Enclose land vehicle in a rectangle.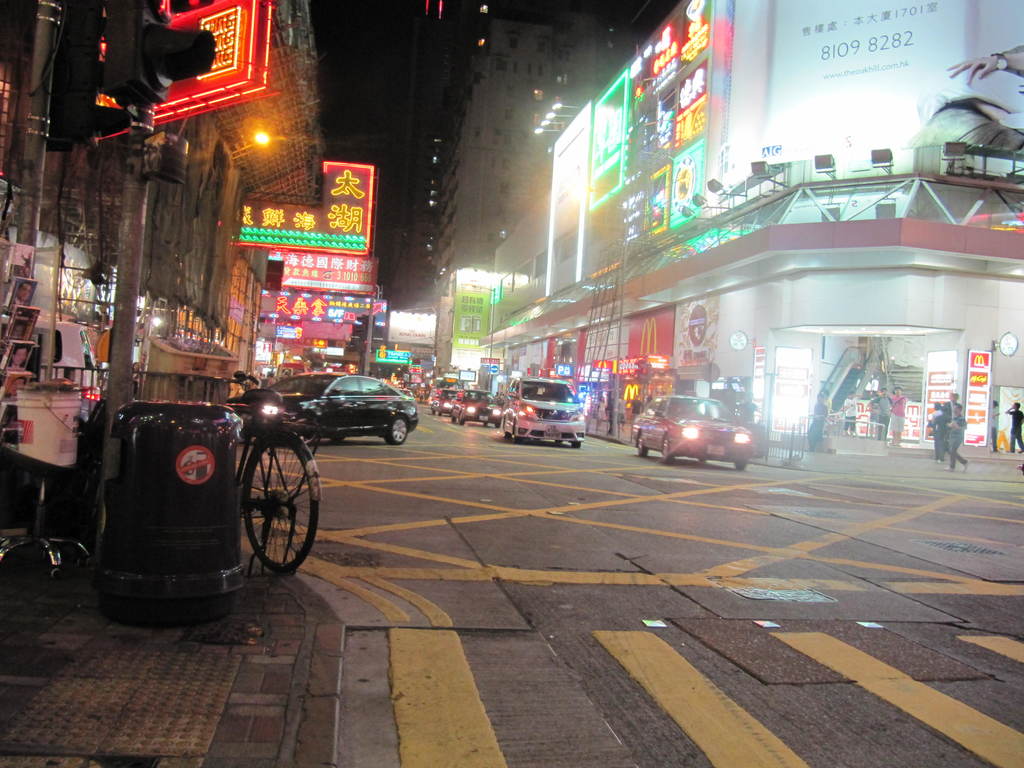
bbox=[226, 373, 420, 443].
